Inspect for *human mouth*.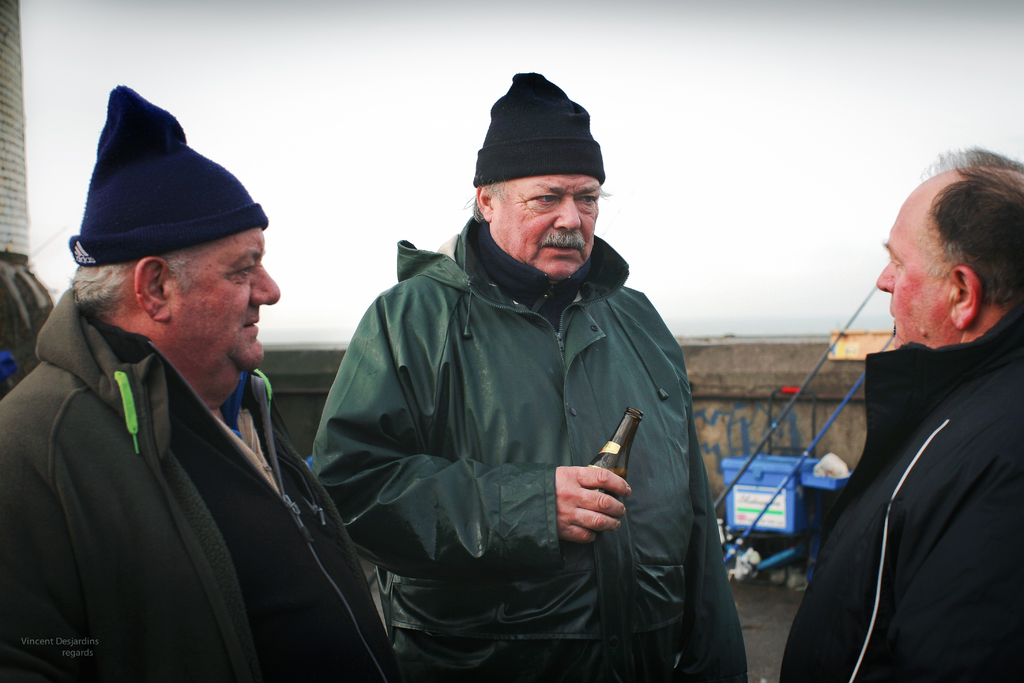
Inspection: {"left": 242, "top": 309, "right": 264, "bottom": 343}.
